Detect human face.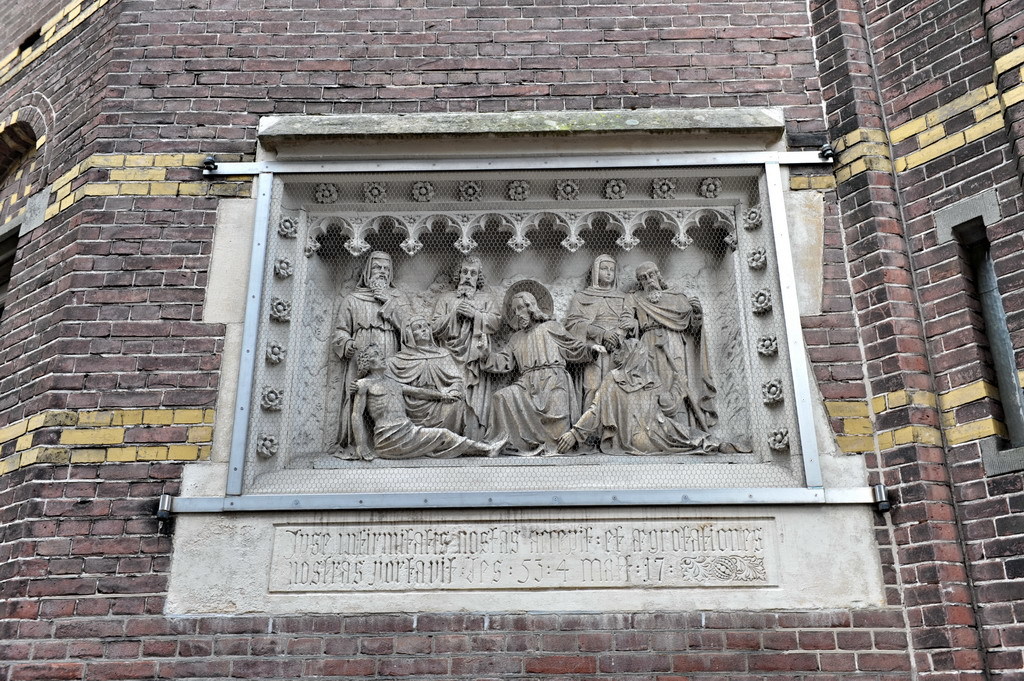
Detected at <box>598,260,615,285</box>.
